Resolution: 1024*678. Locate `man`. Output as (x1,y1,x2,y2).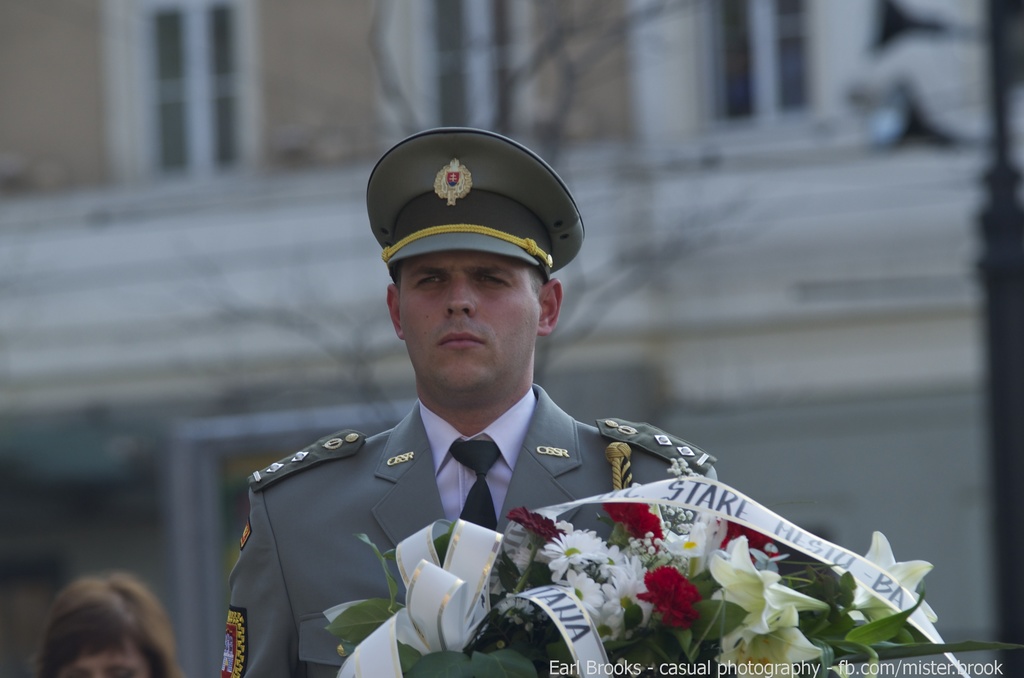
(212,126,728,677).
